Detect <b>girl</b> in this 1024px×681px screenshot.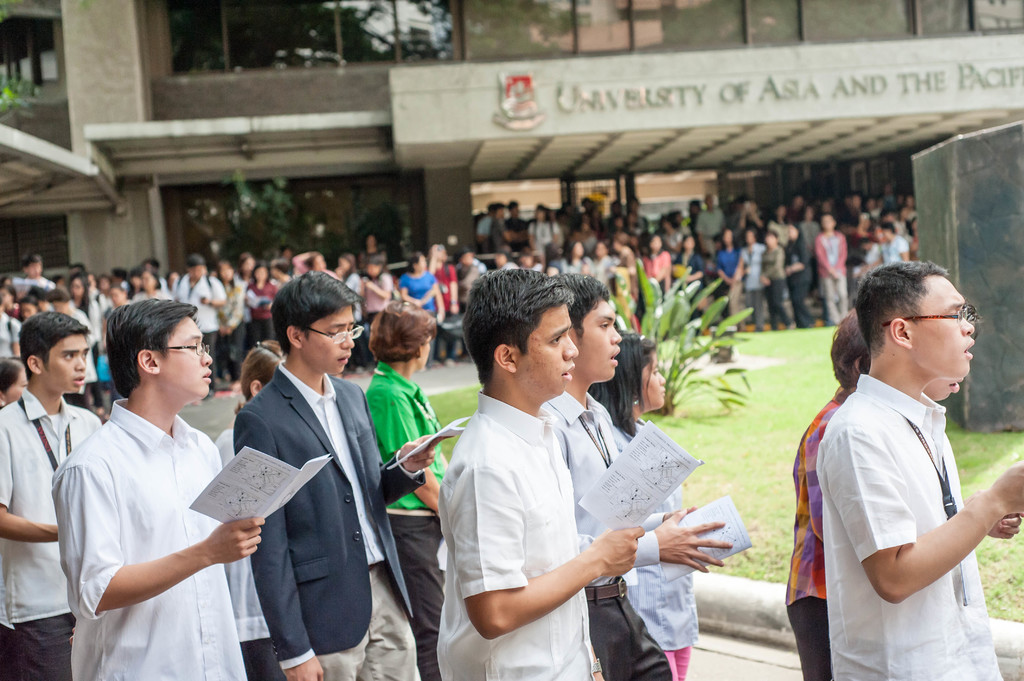
Detection: [left=361, top=257, right=392, bottom=355].
